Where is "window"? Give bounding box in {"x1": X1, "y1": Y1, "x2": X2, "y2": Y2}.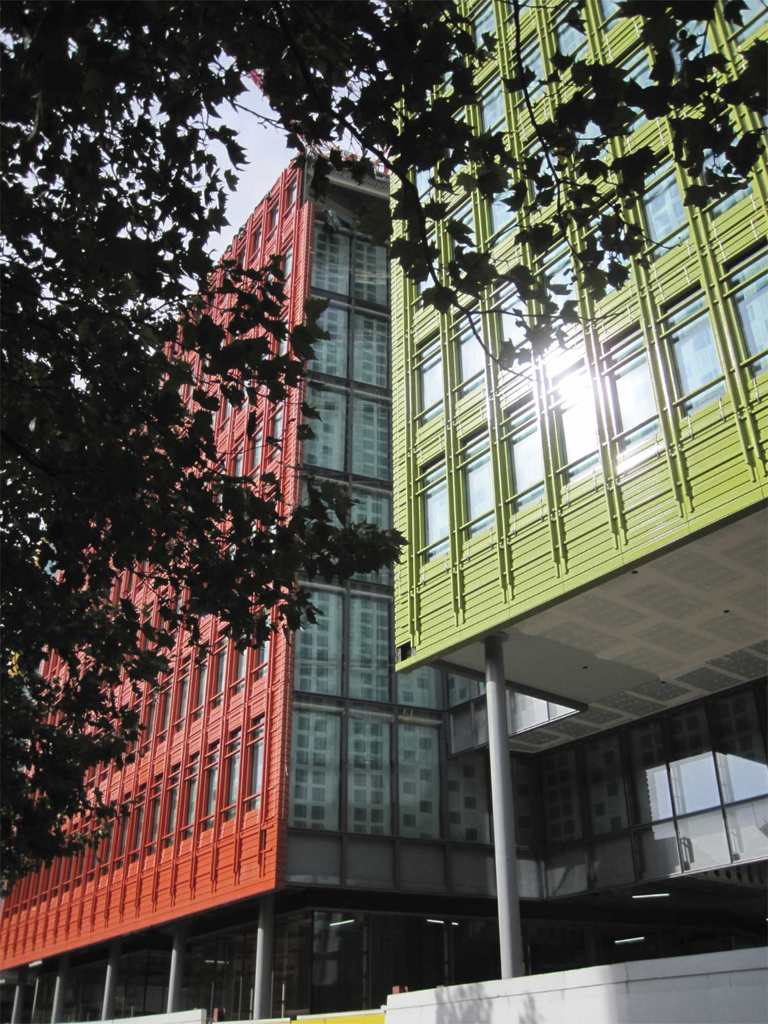
{"x1": 457, "y1": 422, "x2": 493, "y2": 541}.
